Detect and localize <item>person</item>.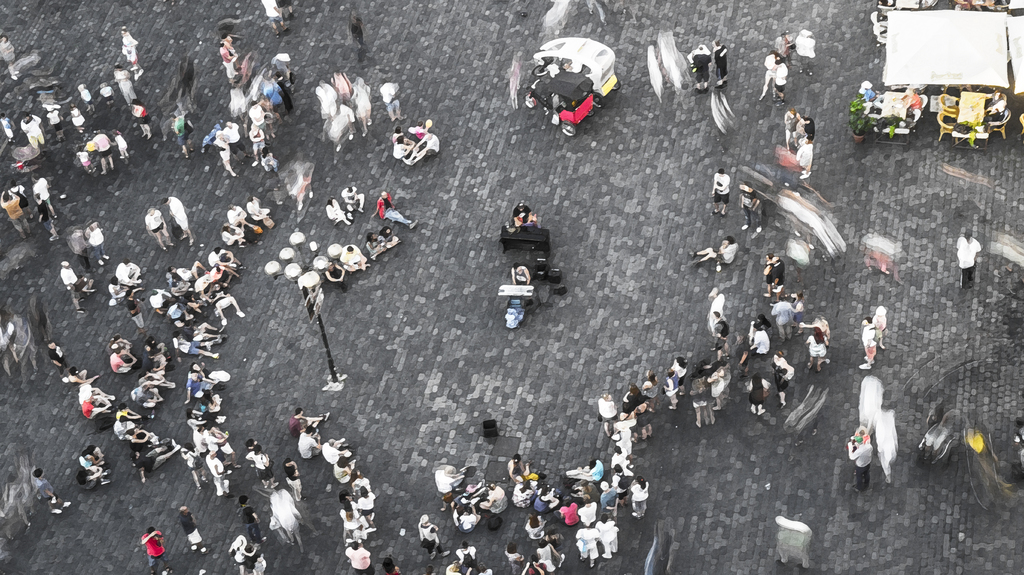
Localized at {"x1": 172, "y1": 109, "x2": 196, "y2": 157}.
